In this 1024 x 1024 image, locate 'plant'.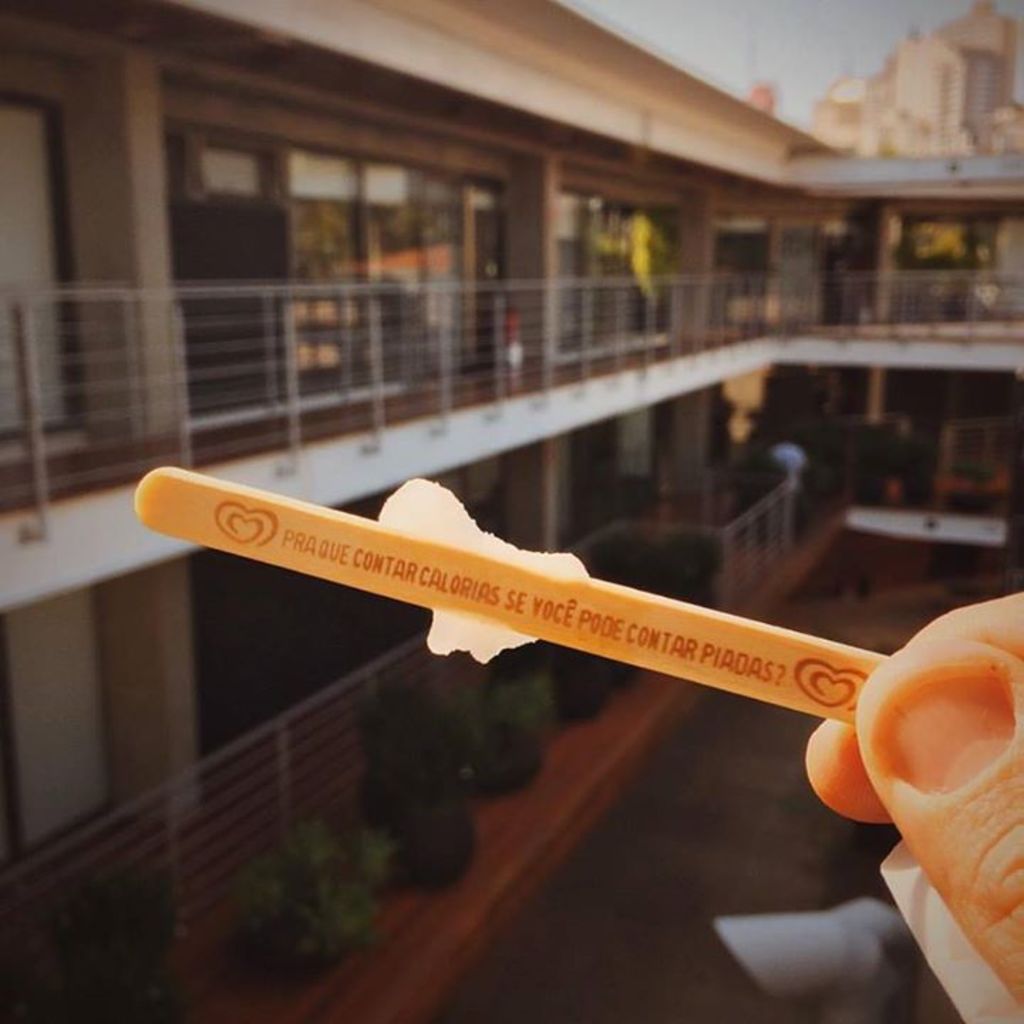
Bounding box: Rect(548, 651, 649, 724).
